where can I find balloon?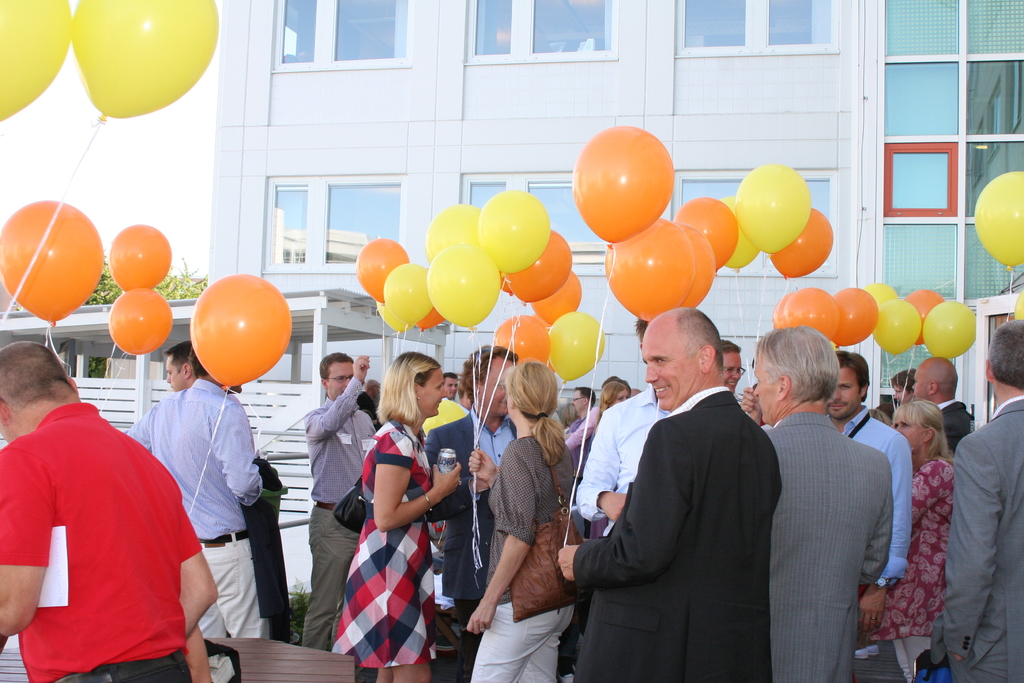
You can find it at (left=781, top=283, right=841, bottom=340).
